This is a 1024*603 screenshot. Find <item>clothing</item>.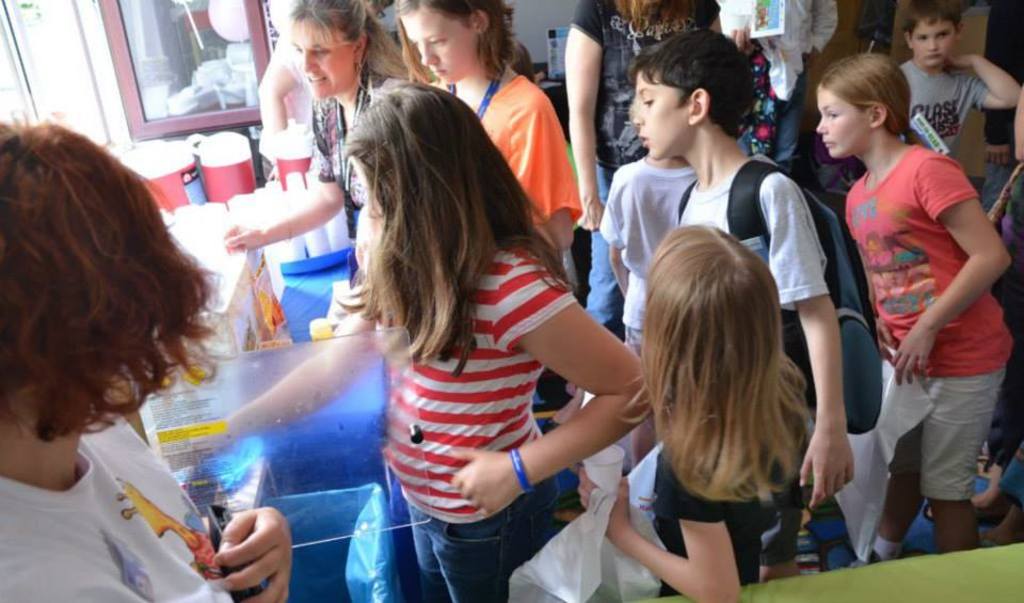
Bounding box: 308:57:406:217.
